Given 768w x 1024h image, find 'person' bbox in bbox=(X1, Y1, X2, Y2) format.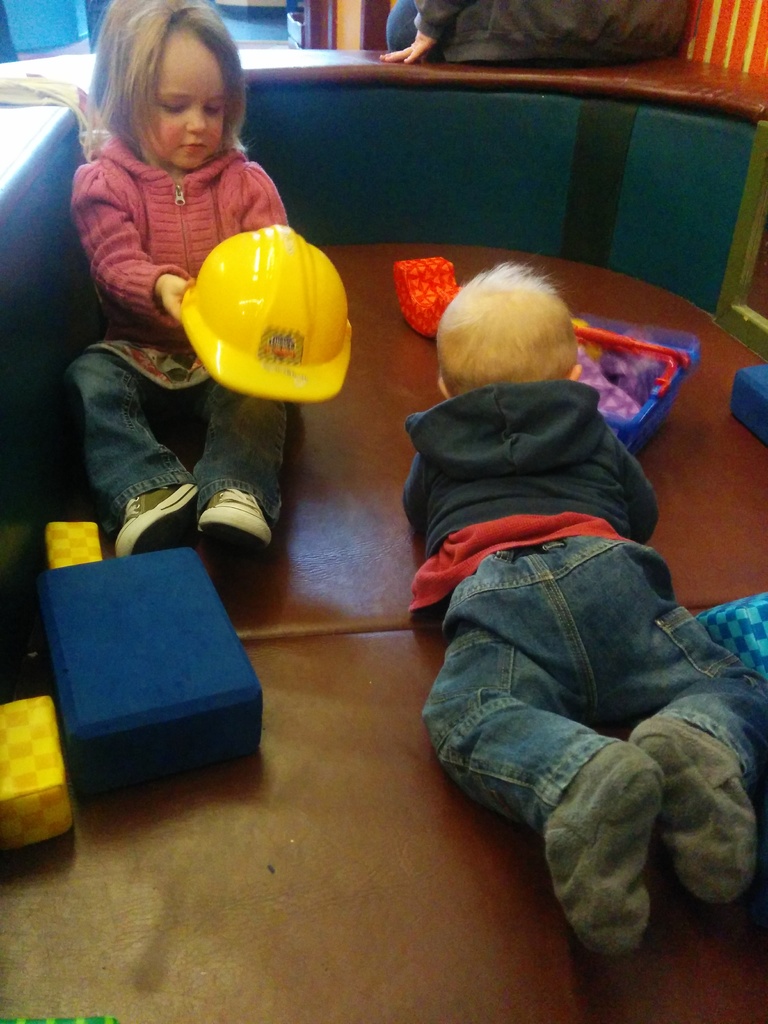
bbox=(385, 184, 748, 993).
